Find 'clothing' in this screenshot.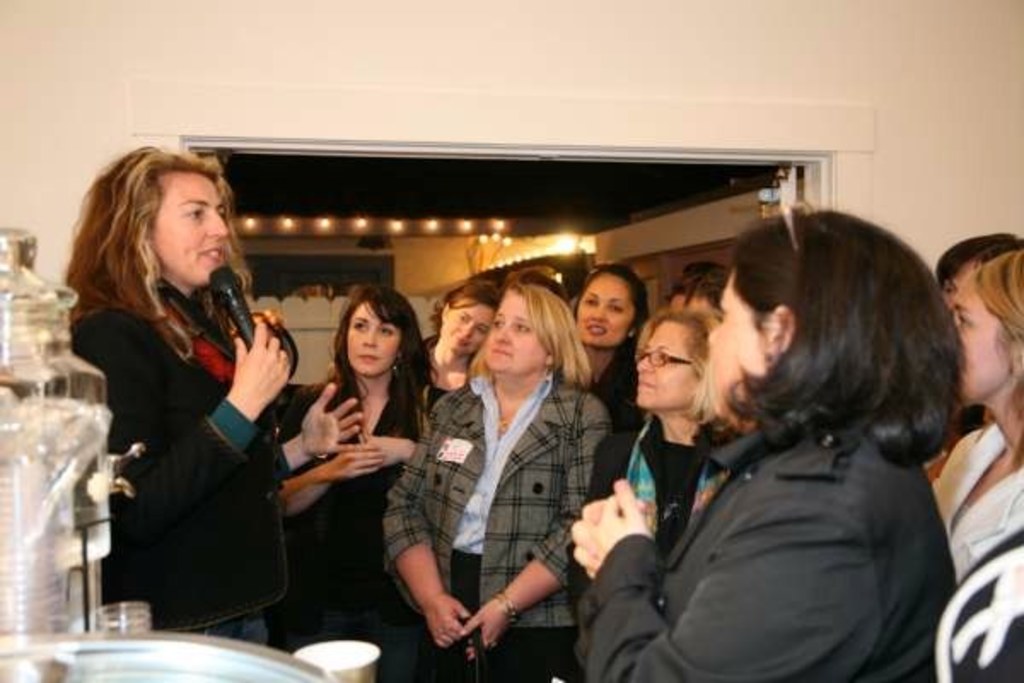
The bounding box for 'clothing' is {"left": 932, "top": 405, "right": 1021, "bottom": 603}.
